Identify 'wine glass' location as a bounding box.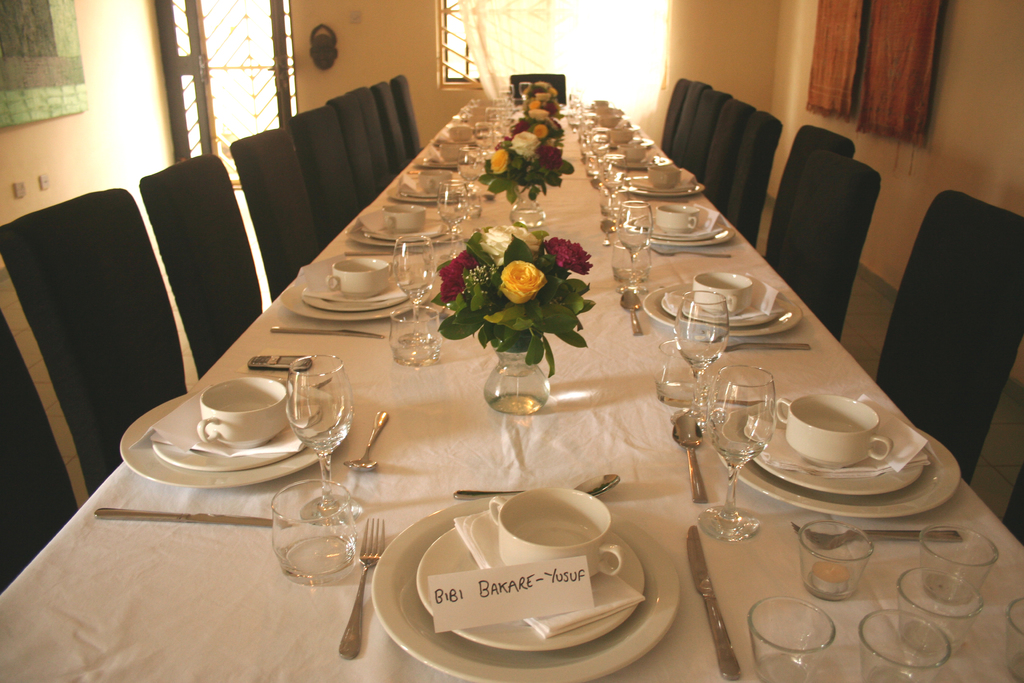
(287,359,351,522).
